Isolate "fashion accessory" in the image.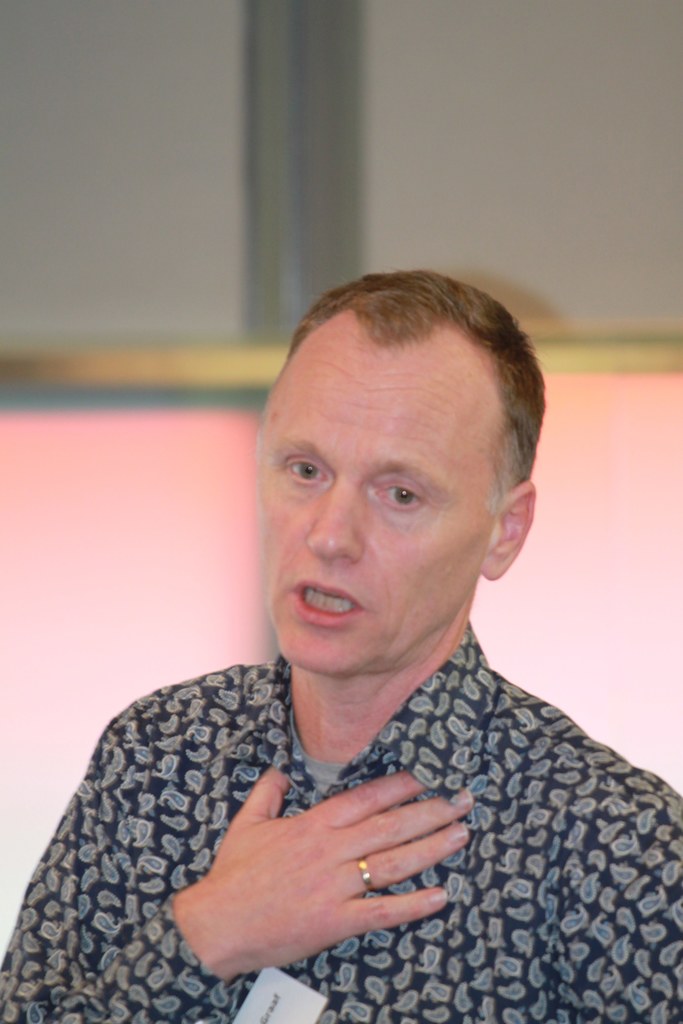
Isolated region: bbox(356, 852, 375, 890).
